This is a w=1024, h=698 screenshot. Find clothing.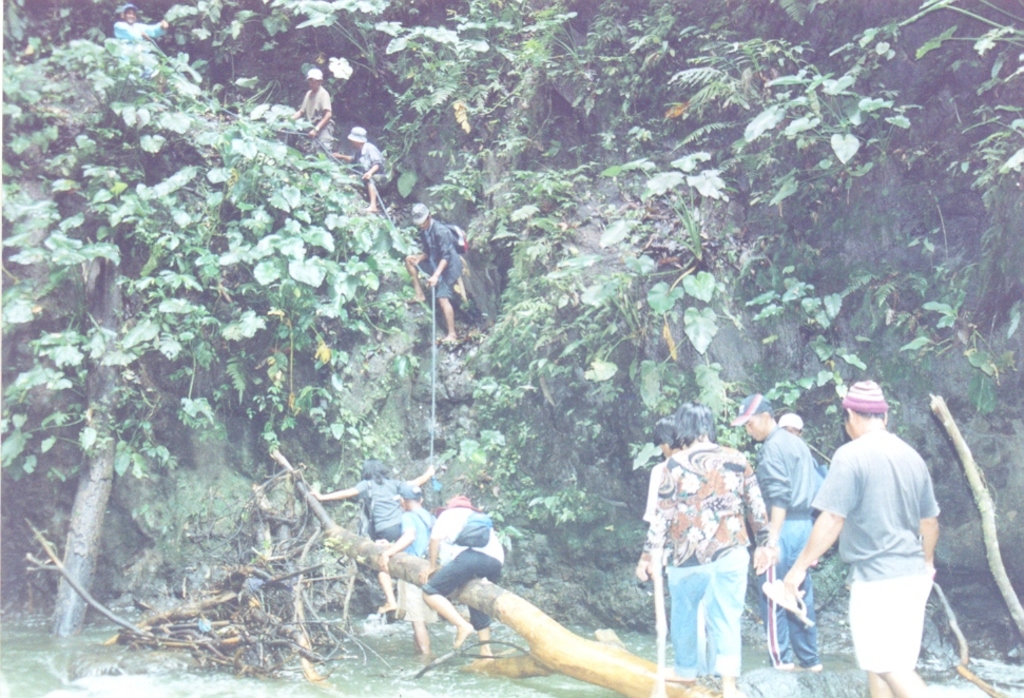
Bounding box: rect(429, 510, 509, 629).
